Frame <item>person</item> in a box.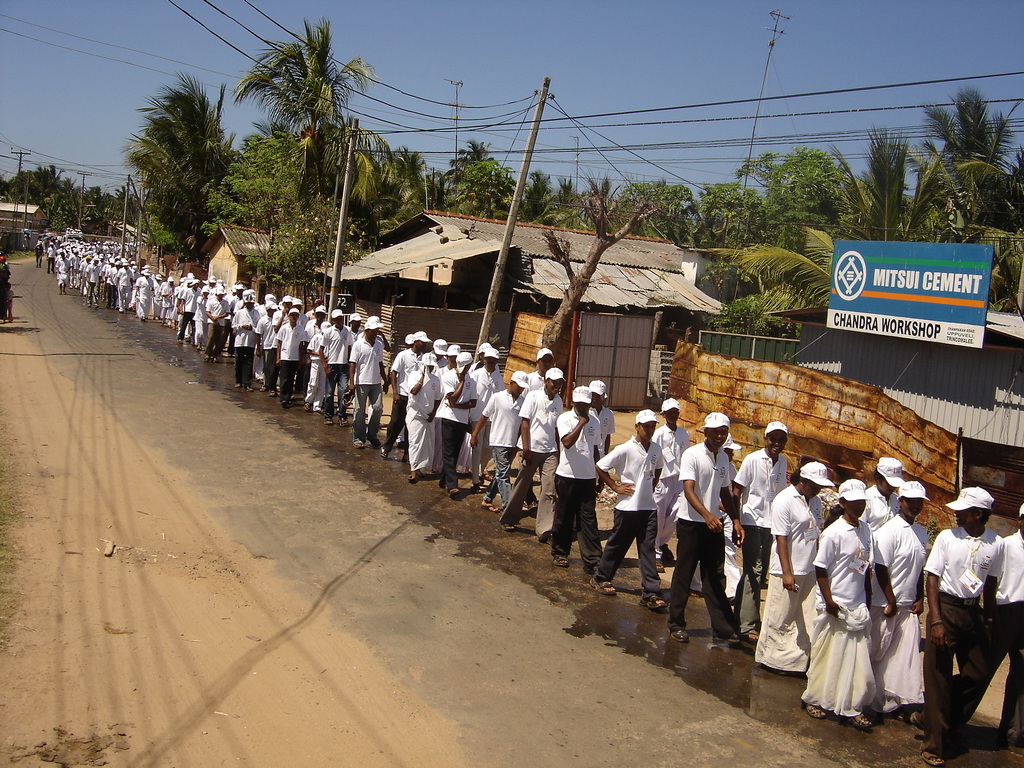
(0,253,12,317).
